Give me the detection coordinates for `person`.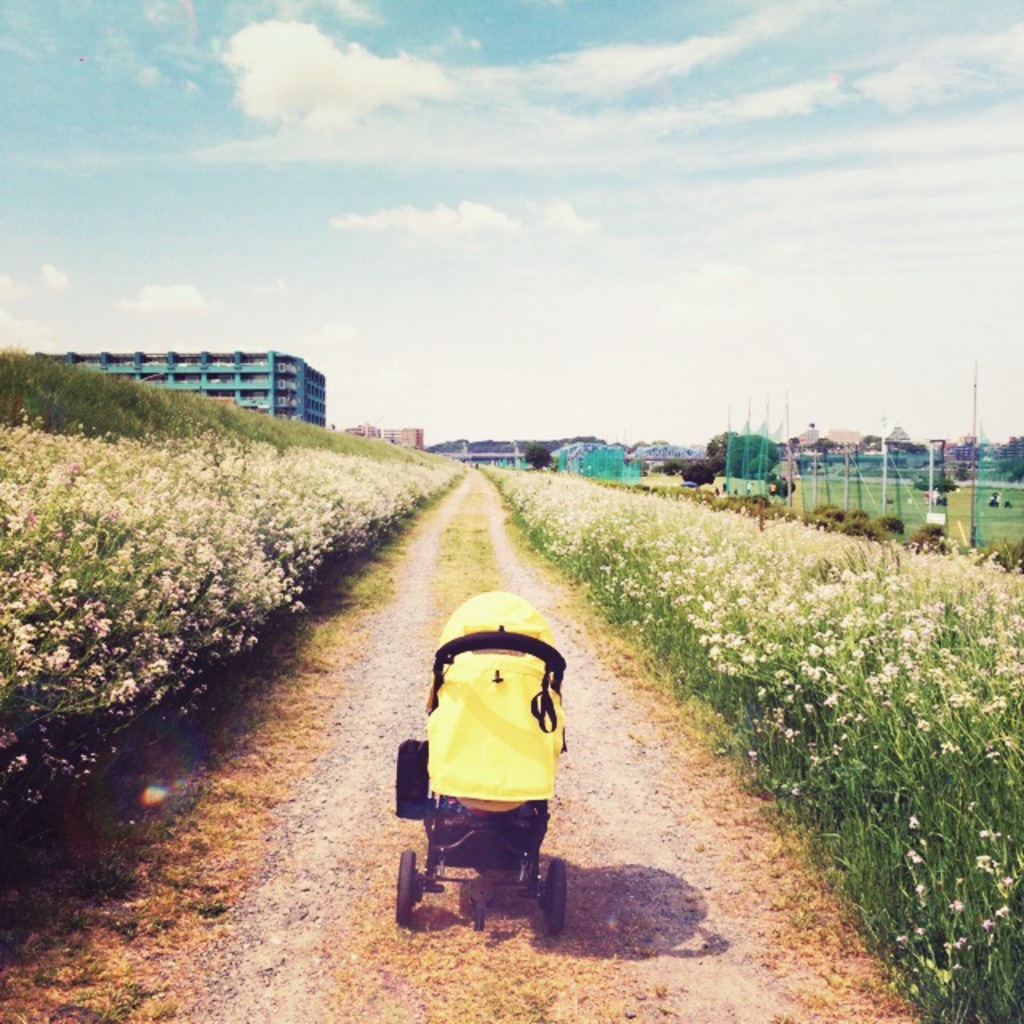
925/485/941/509.
